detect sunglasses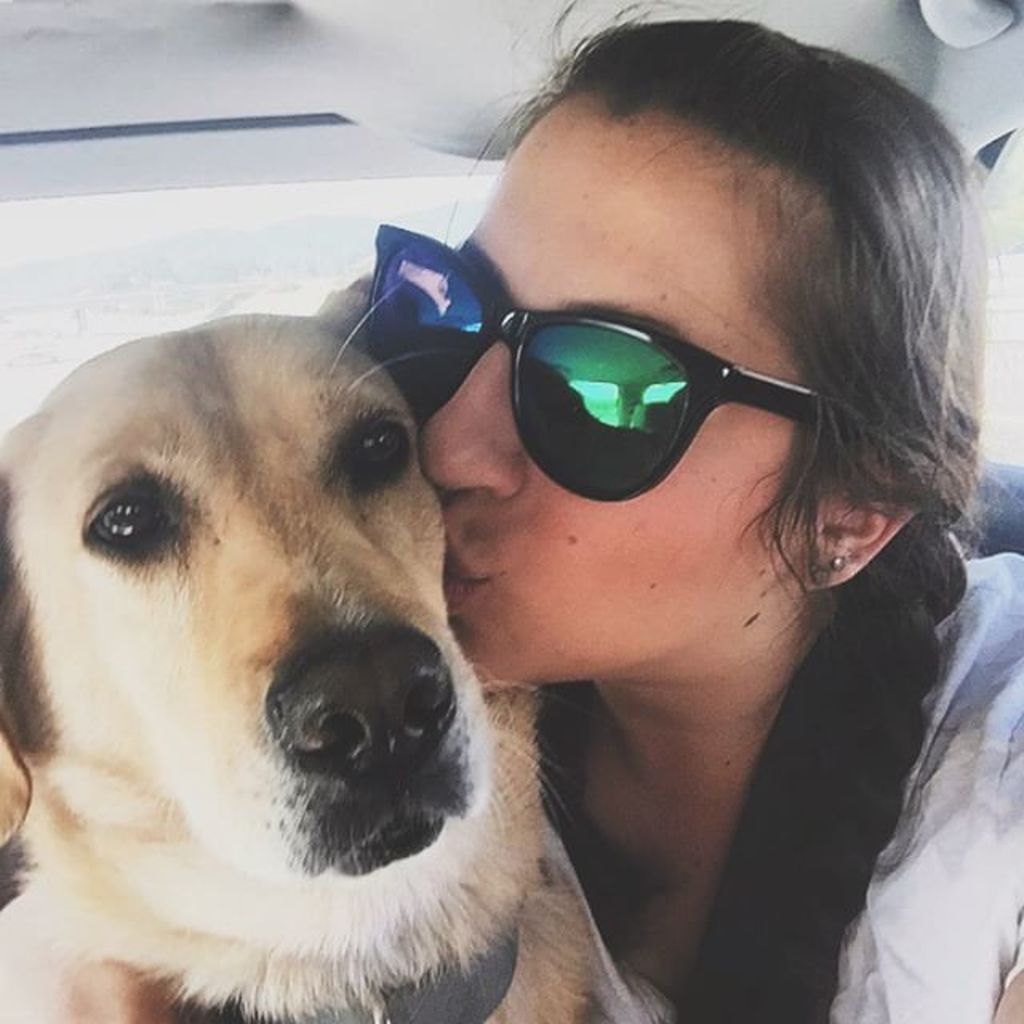
366:219:834:502
